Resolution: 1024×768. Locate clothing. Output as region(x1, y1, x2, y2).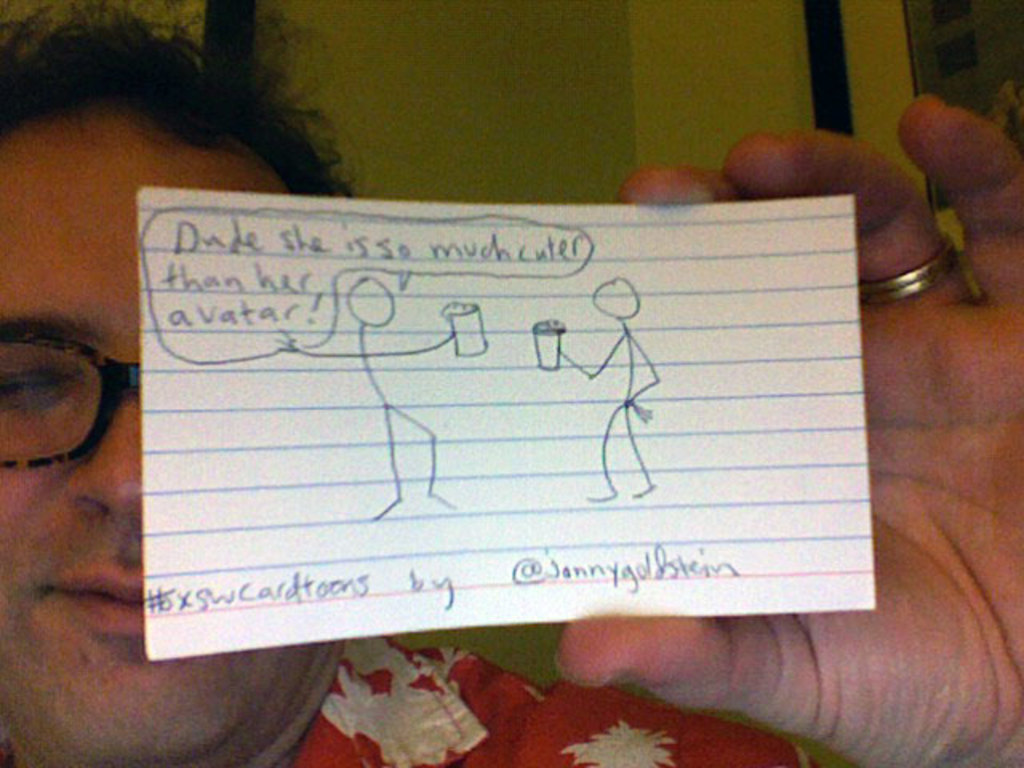
region(0, 613, 832, 766).
